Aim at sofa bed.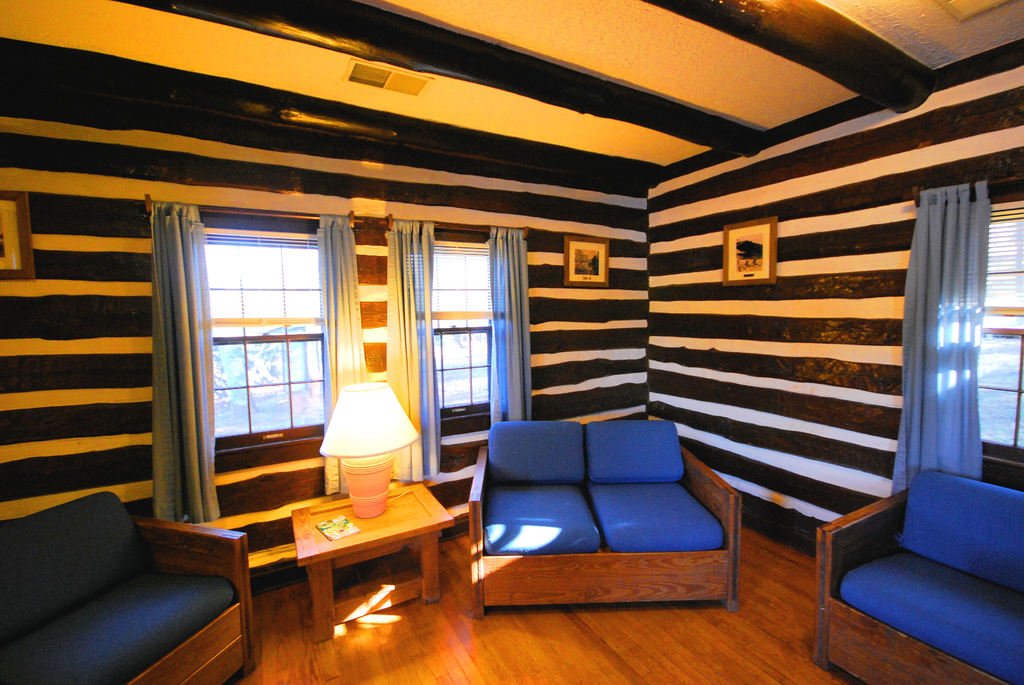
Aimed at Rect(817, 467, 1023, 683).
